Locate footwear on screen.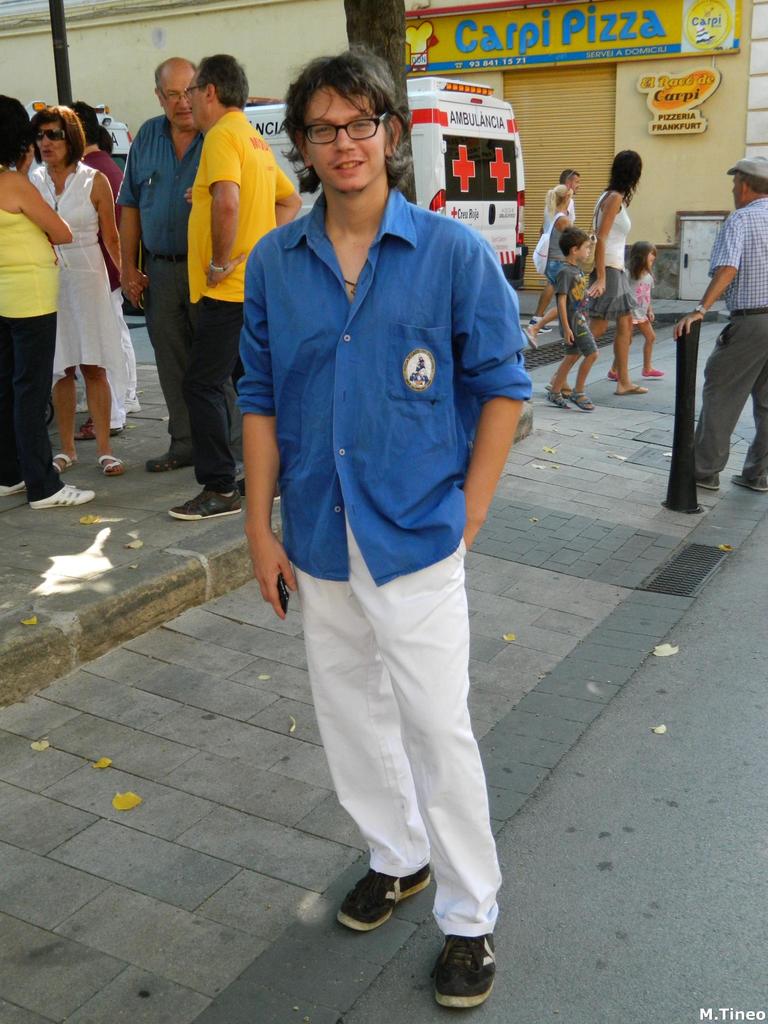
On screen at 146:443:202:473.
